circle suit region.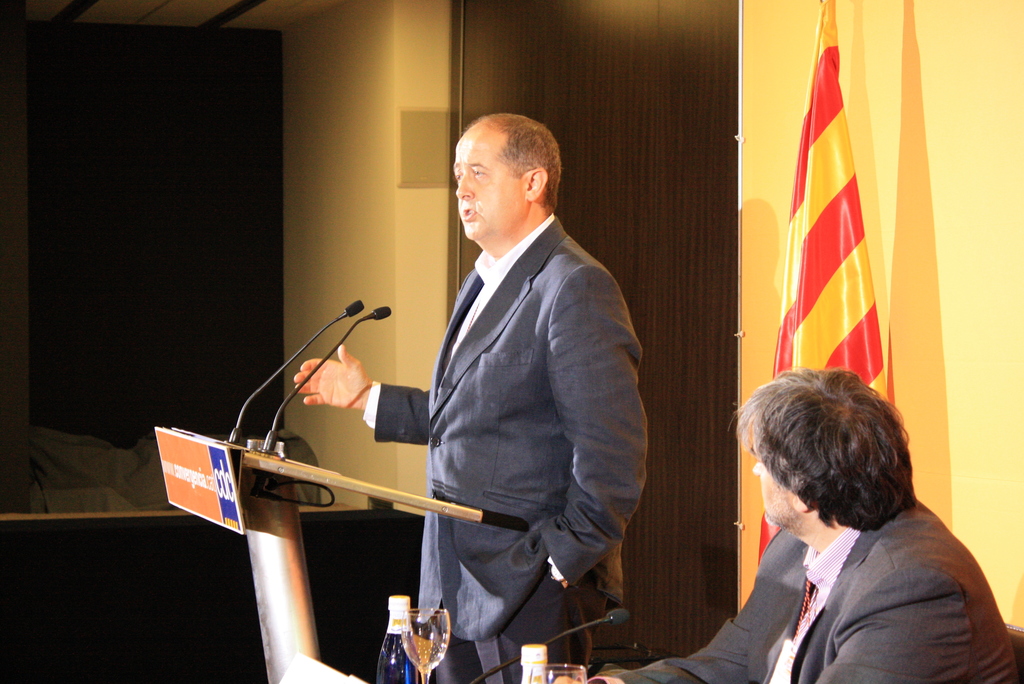
Region: (380, 120, 661, 667).
